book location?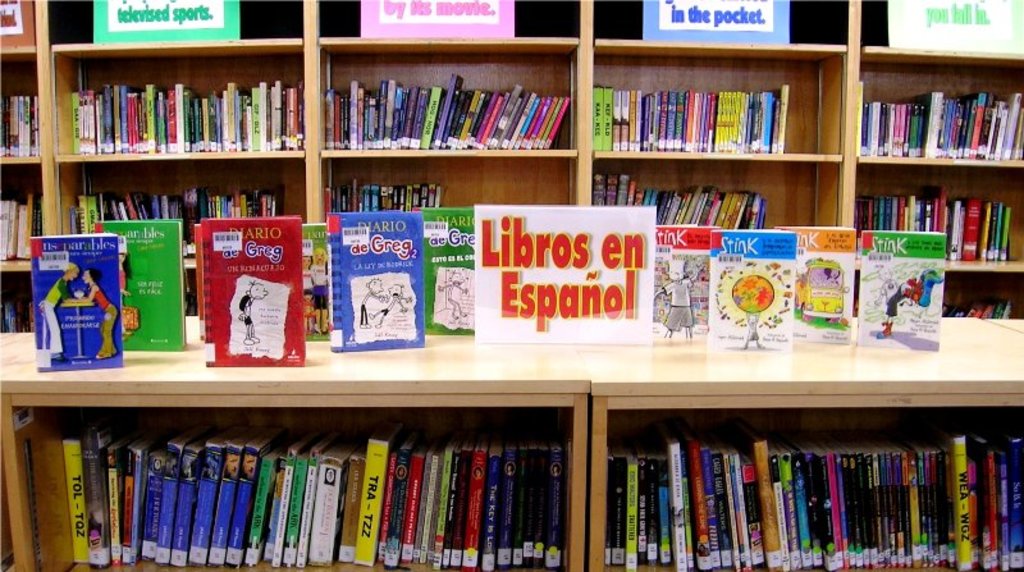
bbox=(321, 209, 424, 356)
